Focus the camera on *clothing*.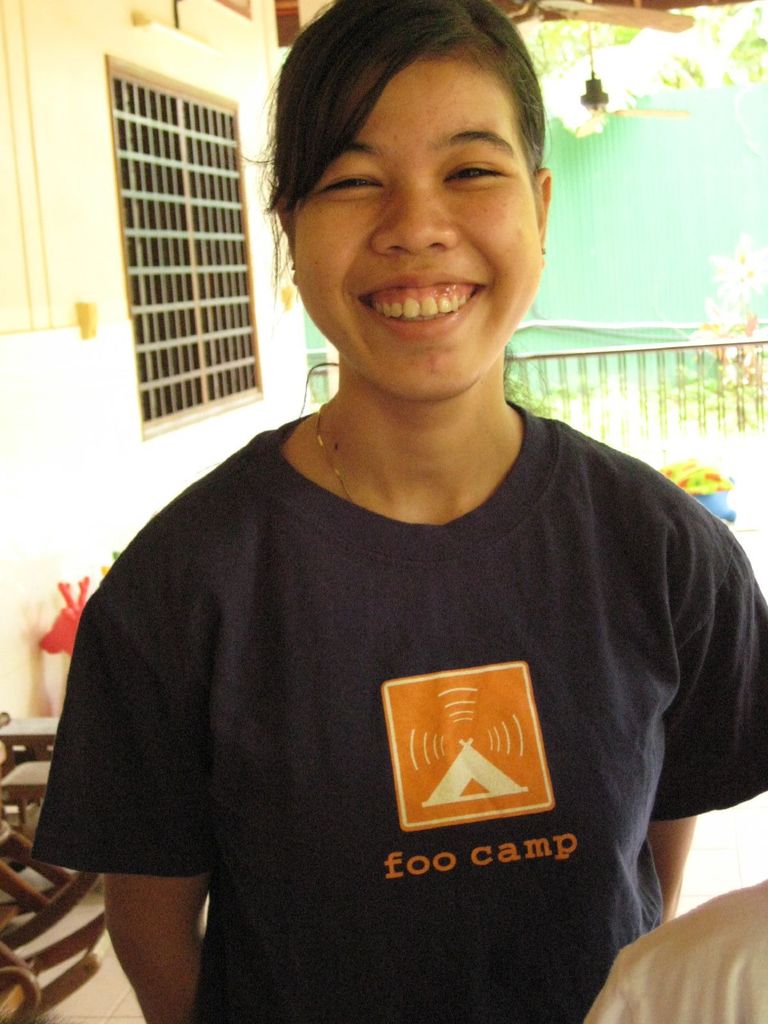
Focus region: detection(42, 346, 736, 992).
